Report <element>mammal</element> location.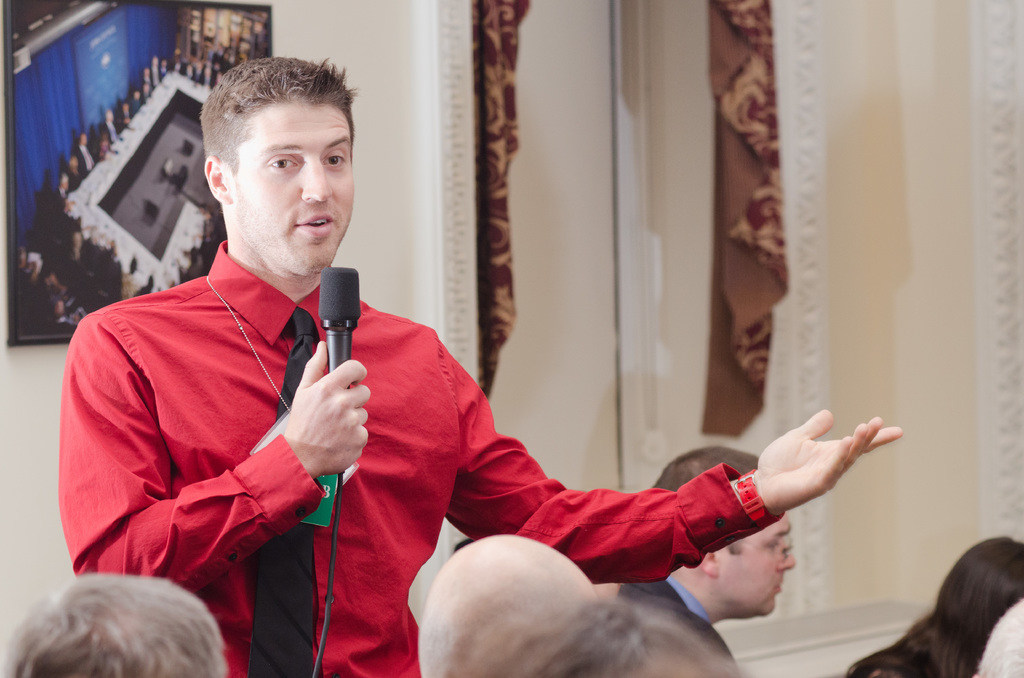
Report: [left=419, top=533, right=598, bottom=677].
